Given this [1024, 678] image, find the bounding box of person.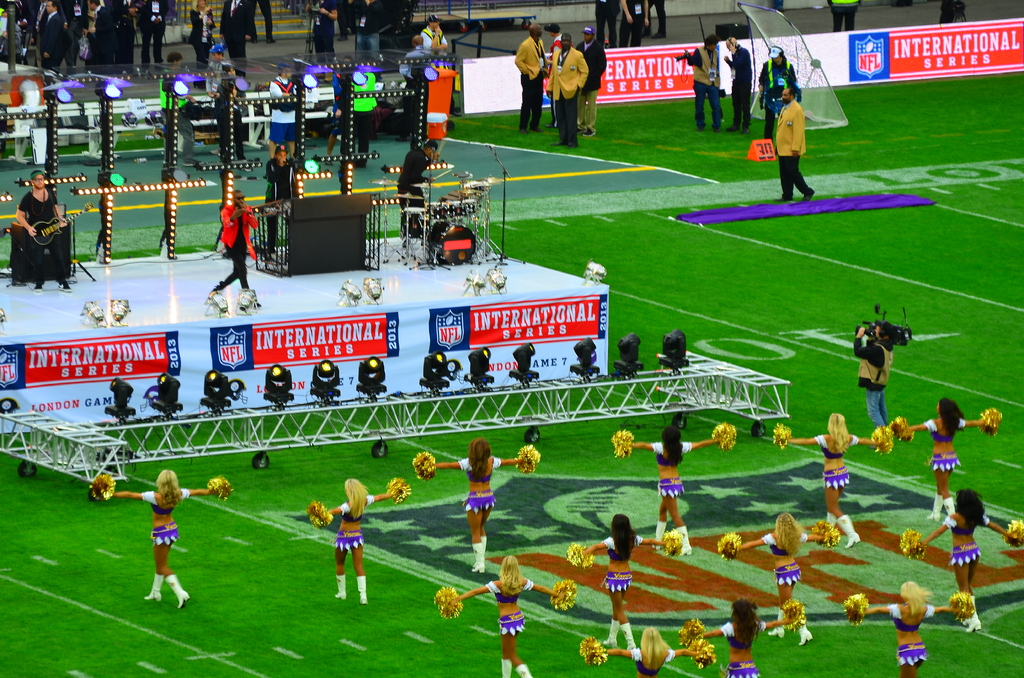
bbox(908, 400, 986, 520).
